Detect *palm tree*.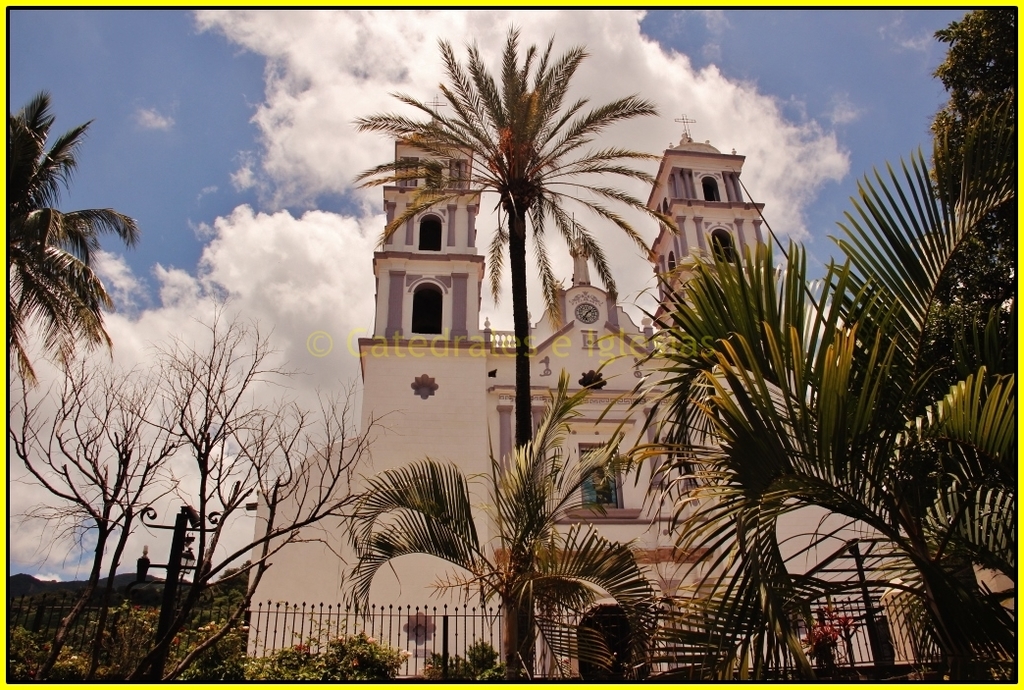
Detected at <region>378, 407, 606, 681</region>.
